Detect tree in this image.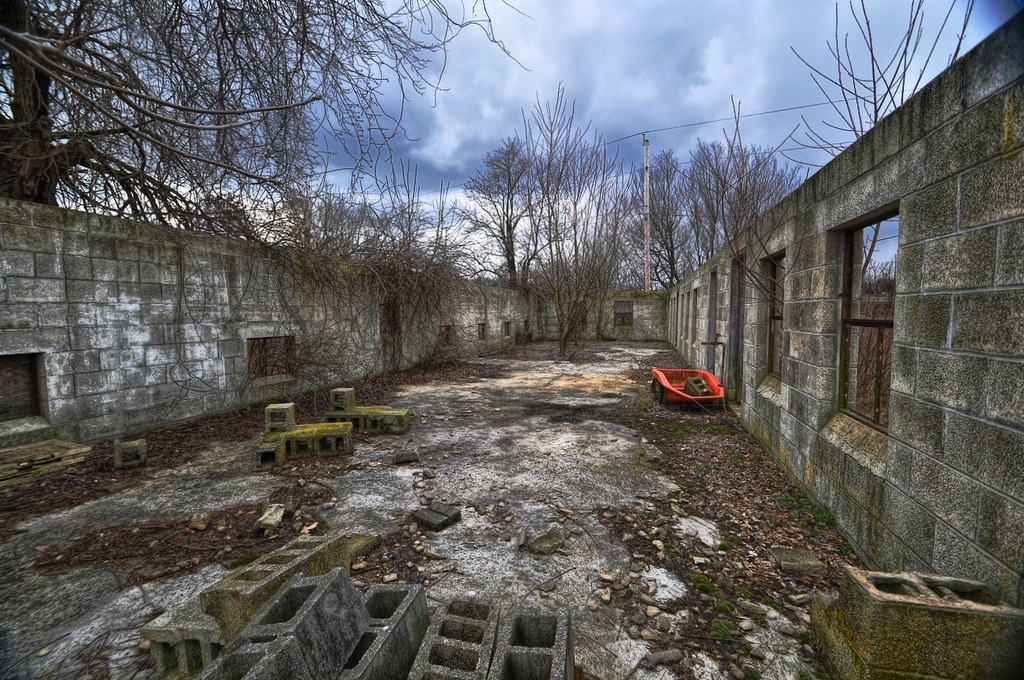
Detection: select_region(435, 127, 571, 289).
